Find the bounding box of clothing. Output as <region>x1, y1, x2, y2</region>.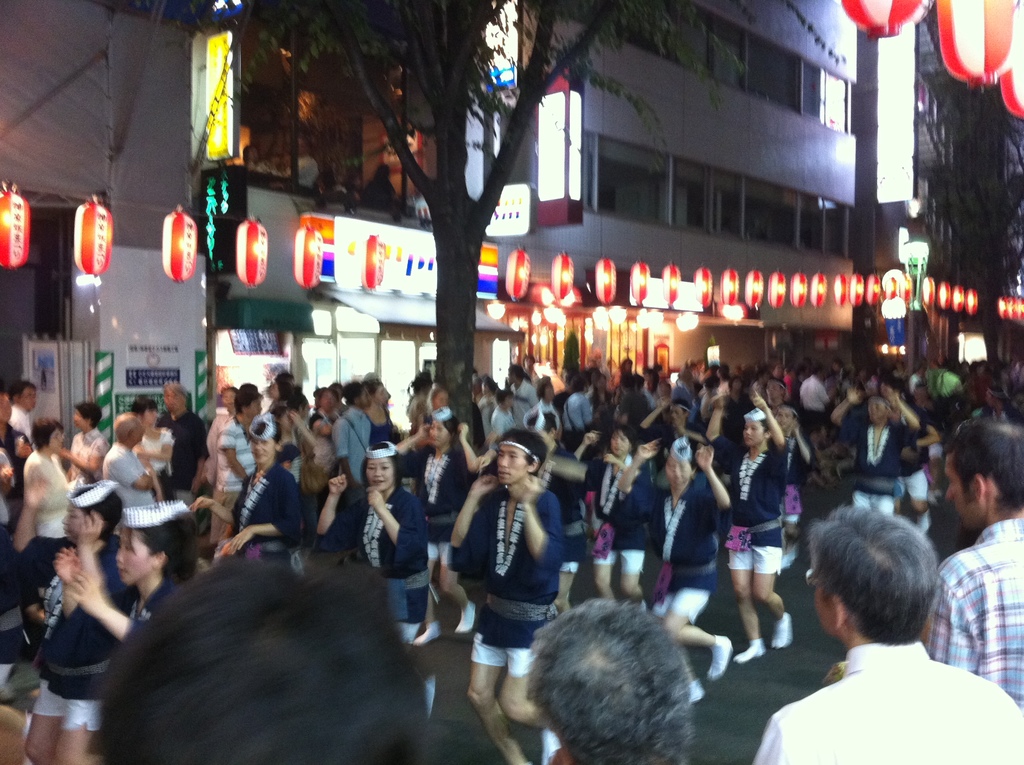
<region>602, 392, 644, 448</region>.
